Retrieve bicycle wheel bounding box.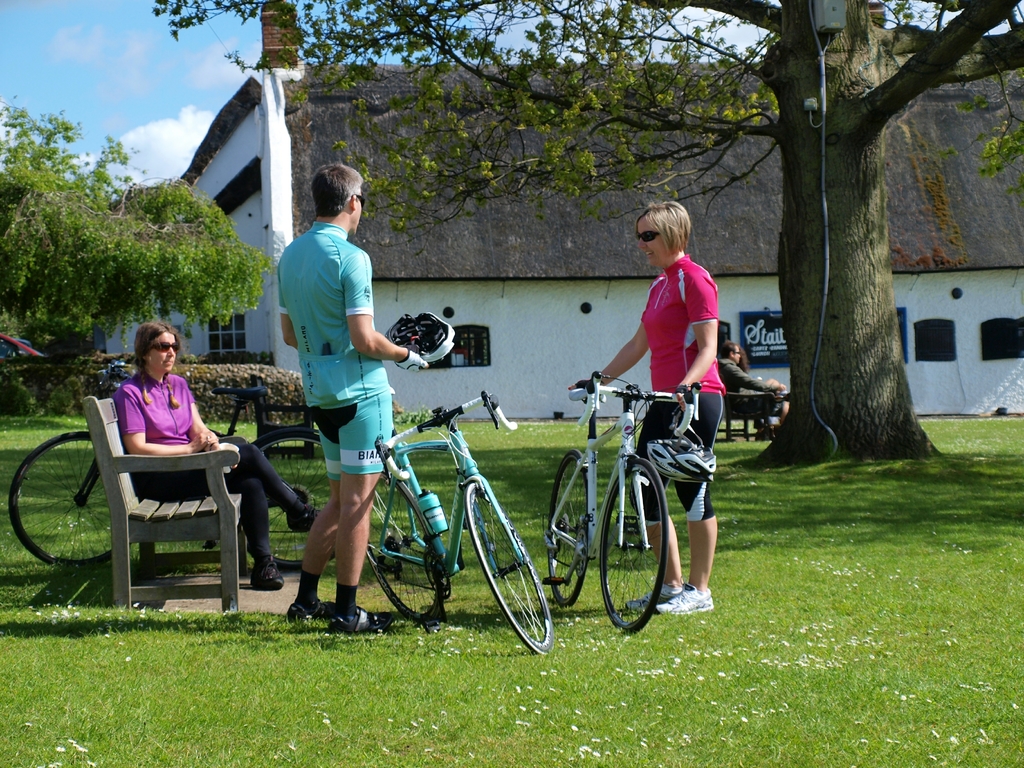
Bounding box: <box>472,496,545,653</box>.
